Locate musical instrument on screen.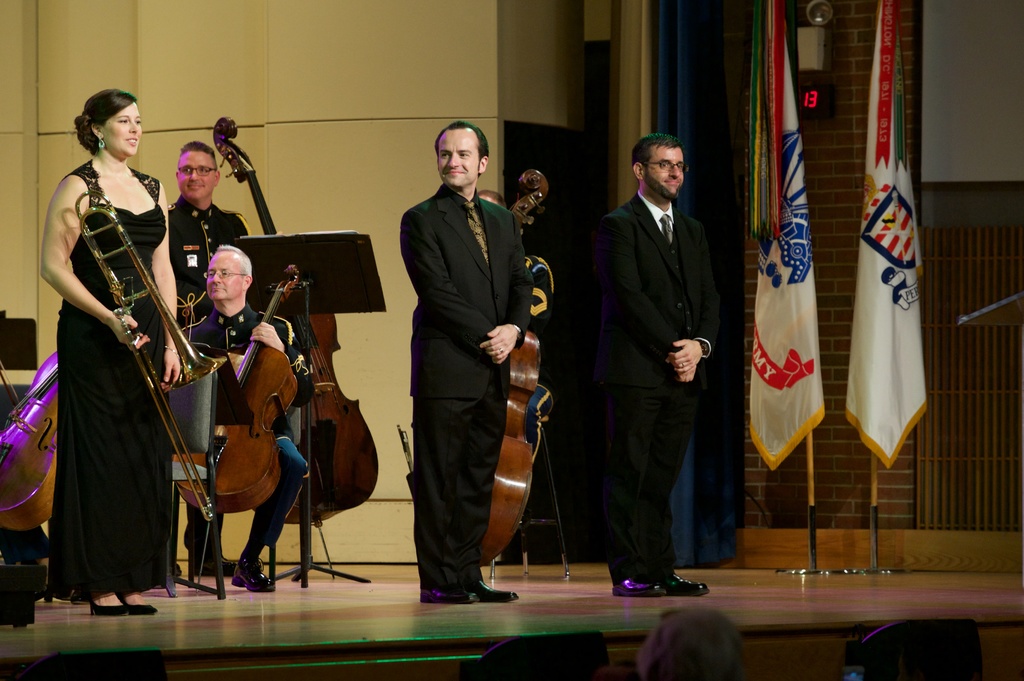
On screen at (left=203, top=107, right=379, bottom=518).
